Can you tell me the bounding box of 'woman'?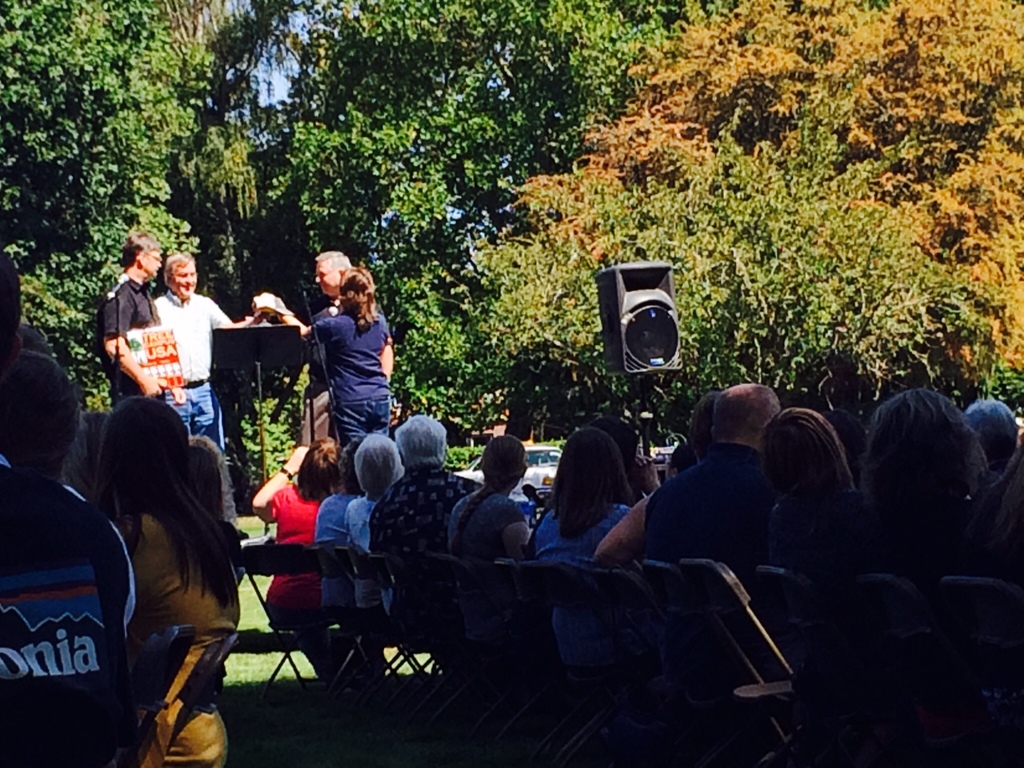
<box>762,404,878,583</box>.
